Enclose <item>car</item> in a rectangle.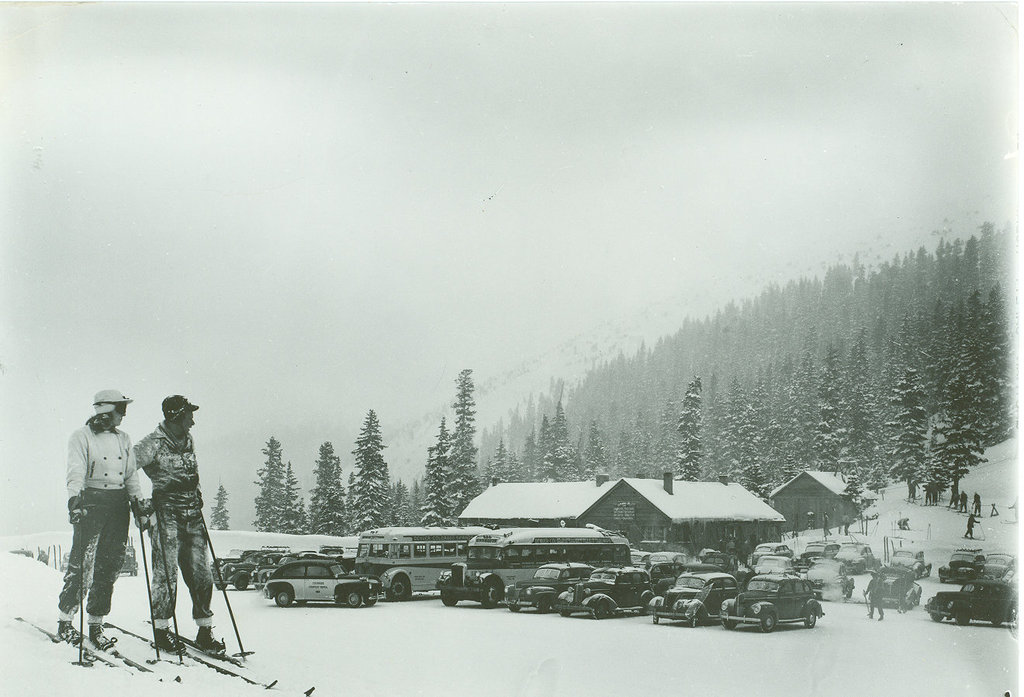
box(119, 548, 137, 580).
